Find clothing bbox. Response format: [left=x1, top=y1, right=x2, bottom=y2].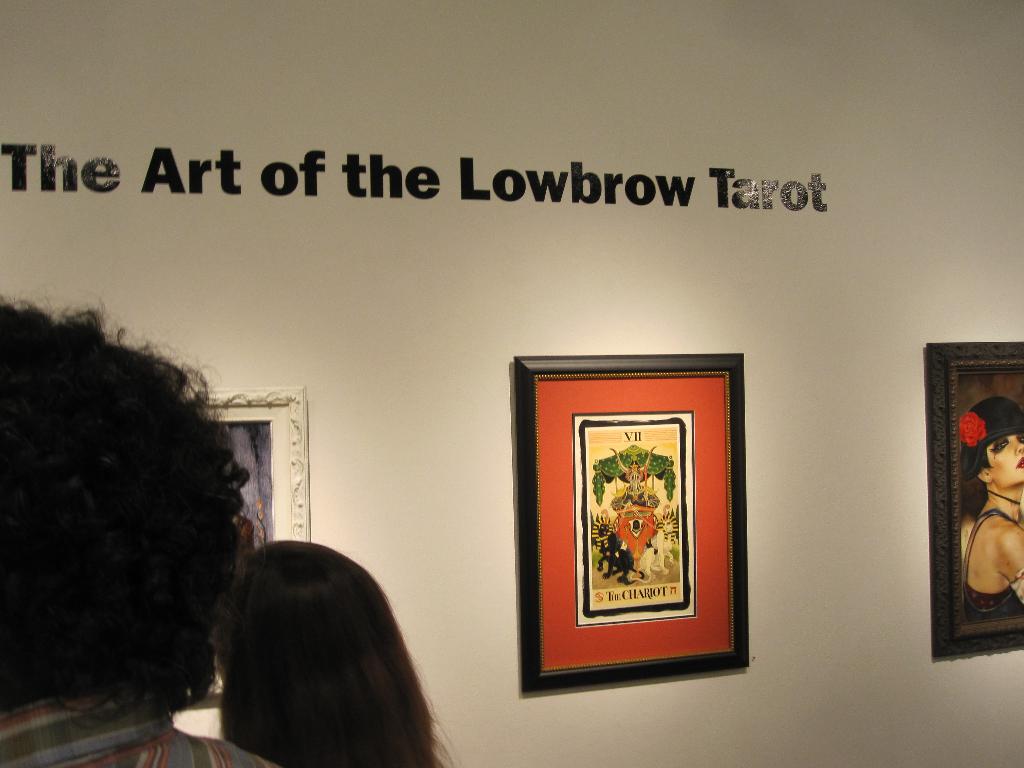
[left=0, top=683, right=288, bottom=767].
